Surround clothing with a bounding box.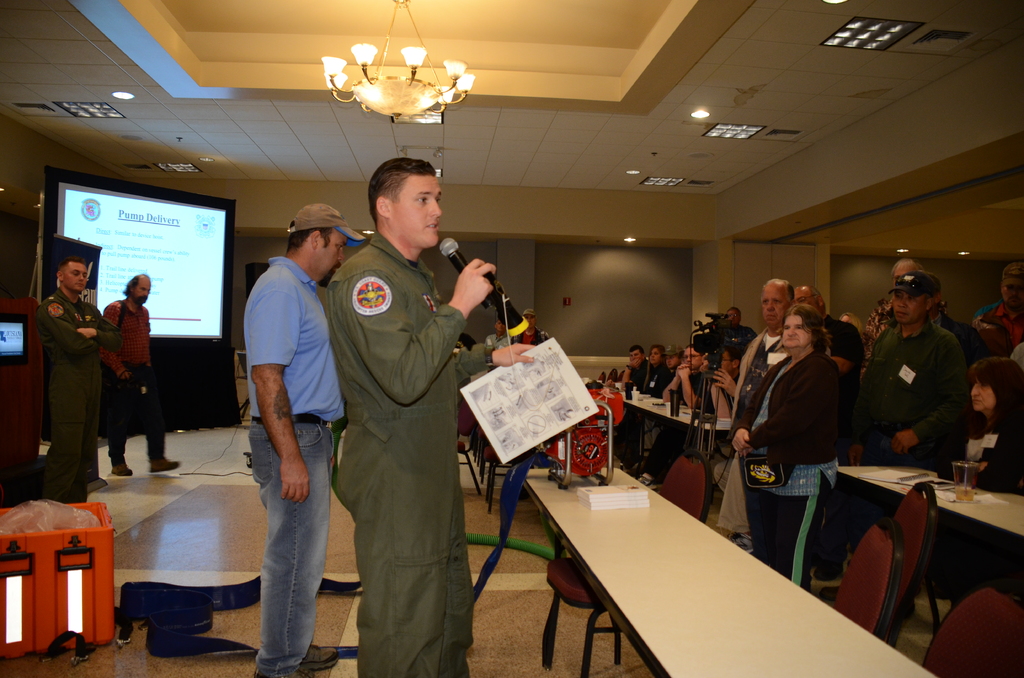
select_region(640, 363, 726, 490).
